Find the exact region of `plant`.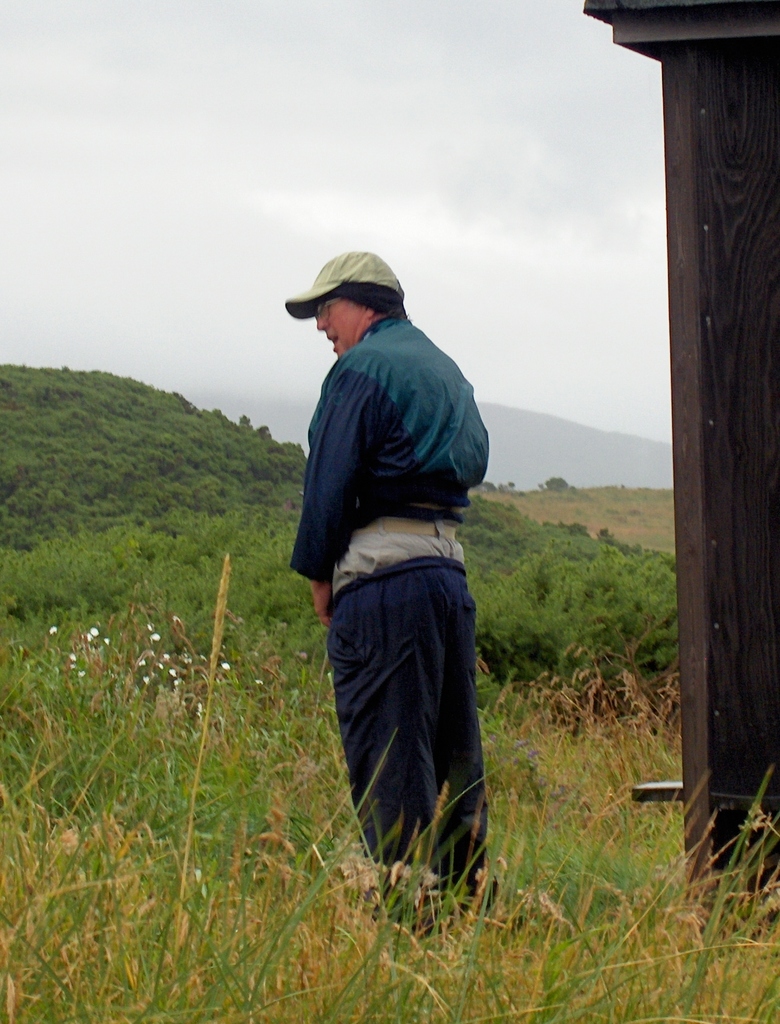
Exact region: <bbox>175, 557, 227, 958</bbox>.
